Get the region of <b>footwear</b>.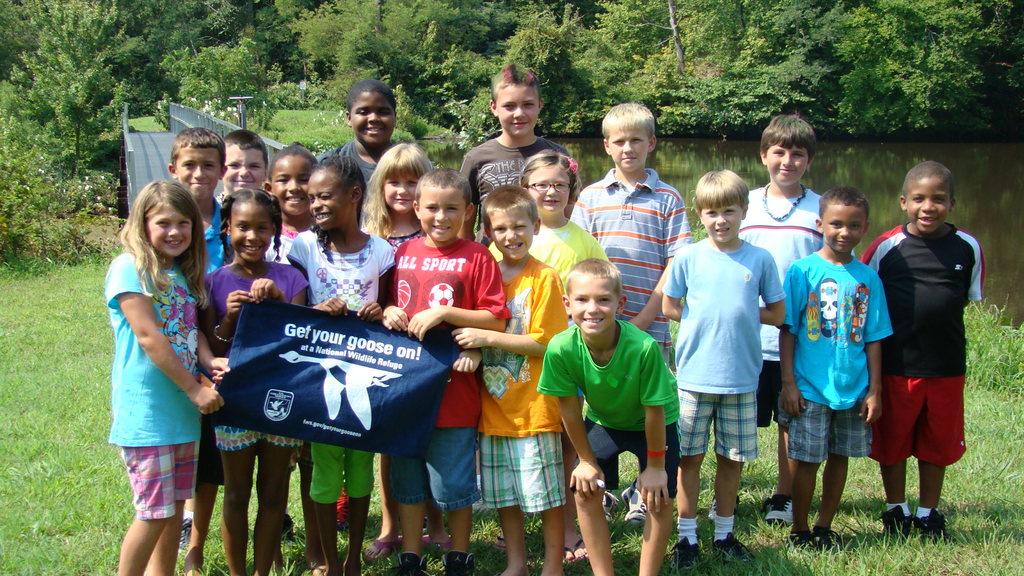
bbox=[715, 531, 750, 563].
